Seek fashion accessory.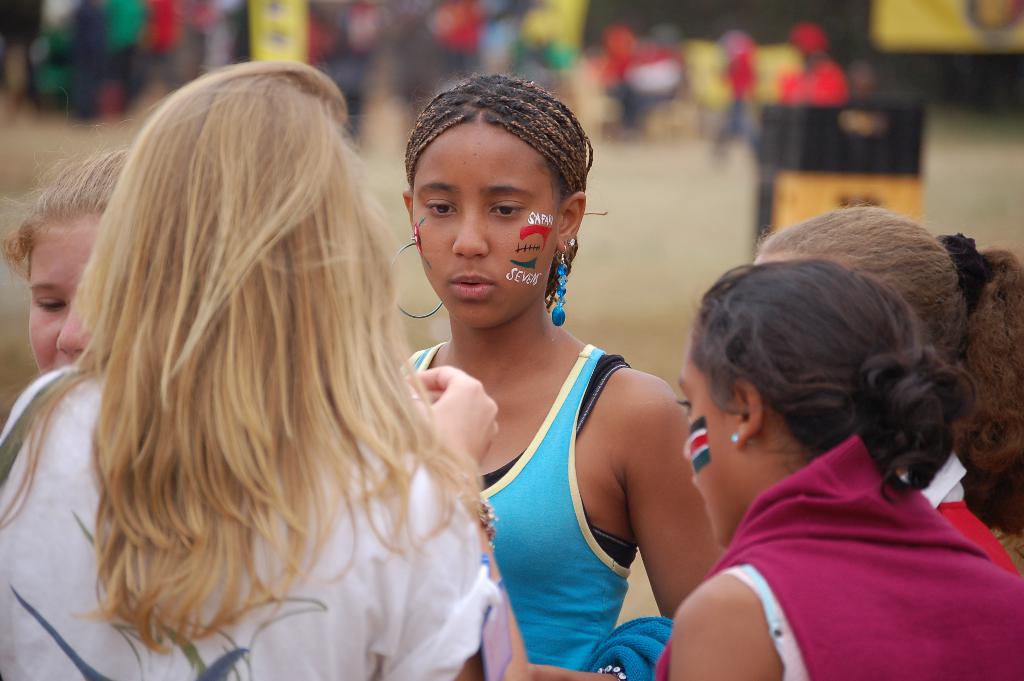
bbox(386, 233, 444, 323).
